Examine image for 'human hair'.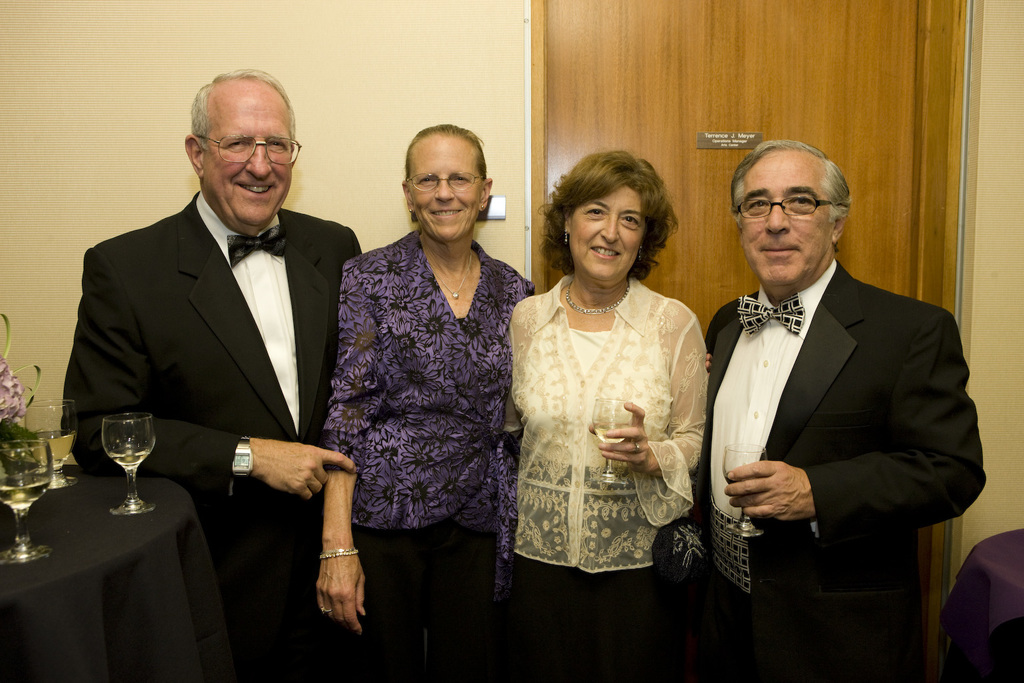
Examination result: [x1=727, y1=139, x2=850, y2=251].
